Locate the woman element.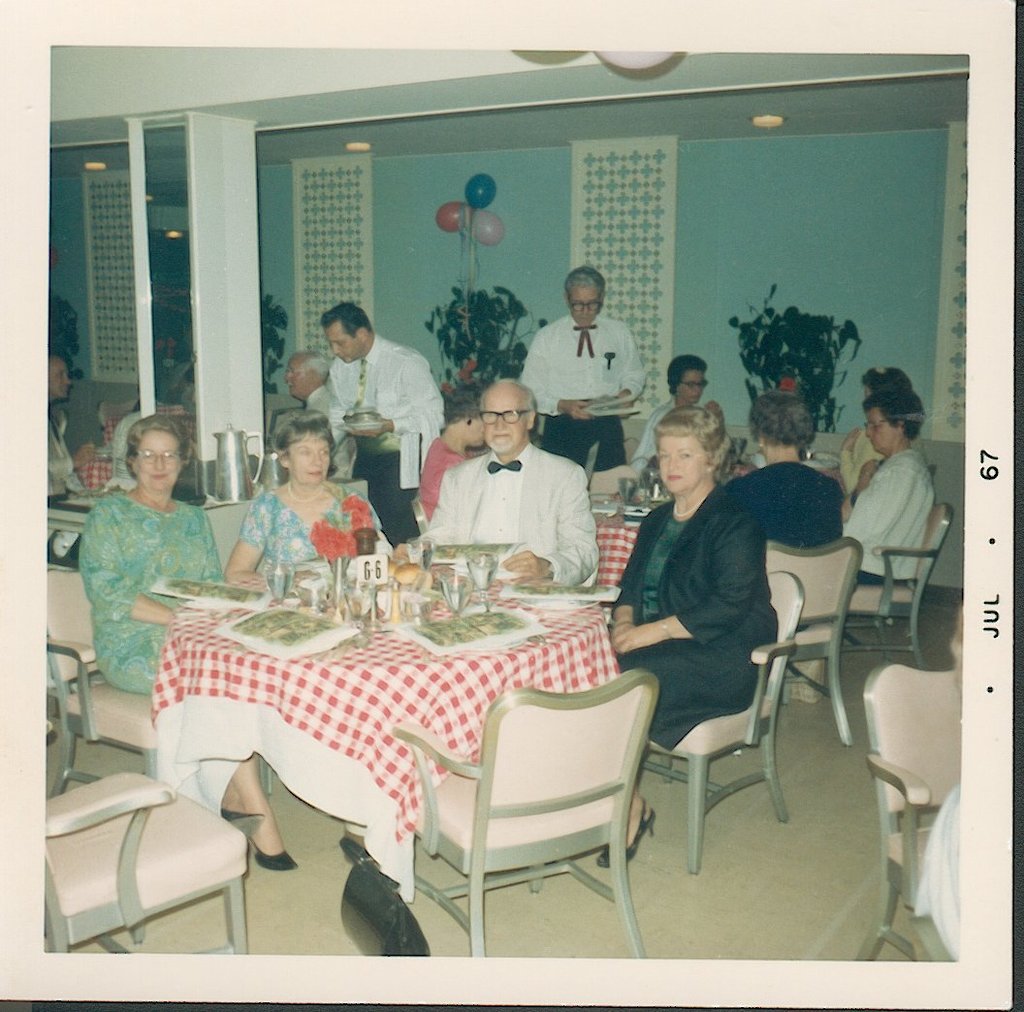
Element bbox: x1=66 y1=398 x2=236 y2=689.
